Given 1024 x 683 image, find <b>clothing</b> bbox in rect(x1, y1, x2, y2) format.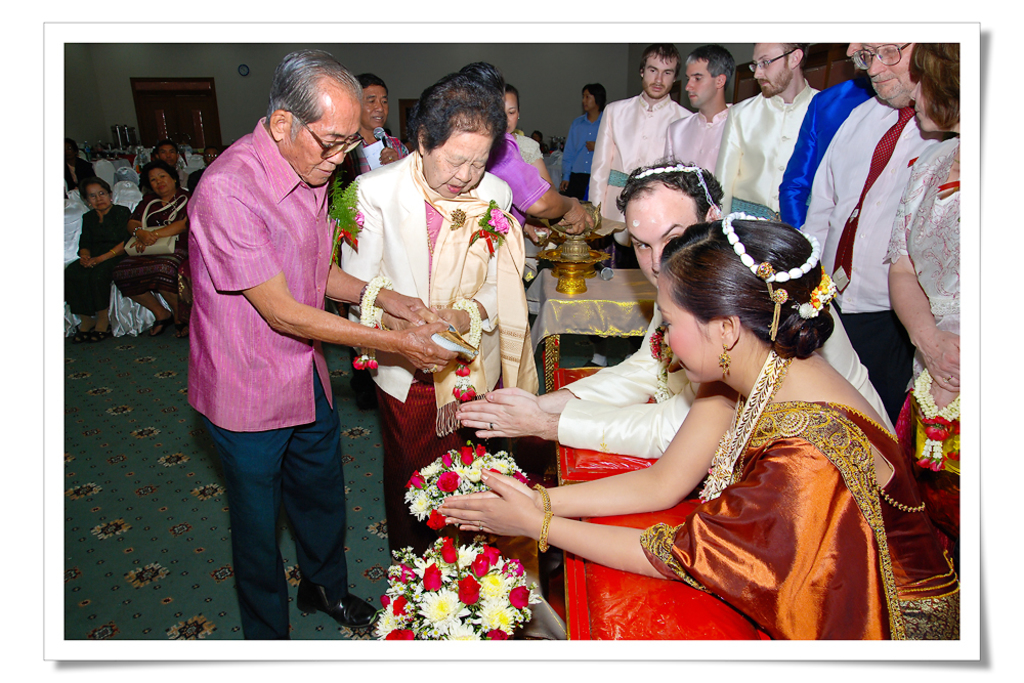
rect(336, 114, 543, 569).
